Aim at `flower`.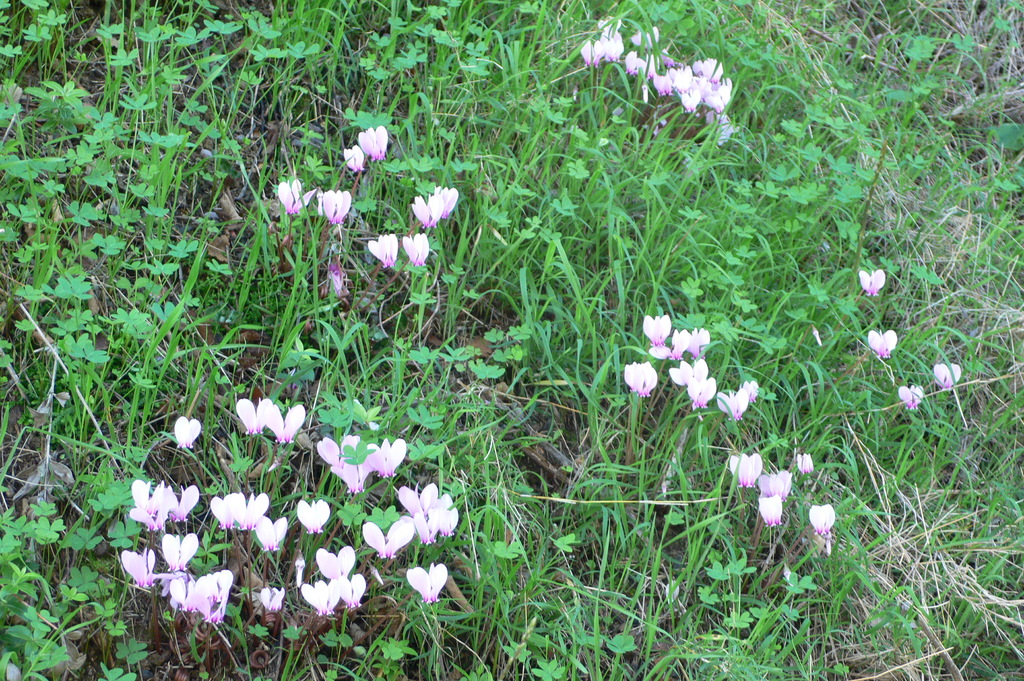
Aimed at 929/362/960/391.
